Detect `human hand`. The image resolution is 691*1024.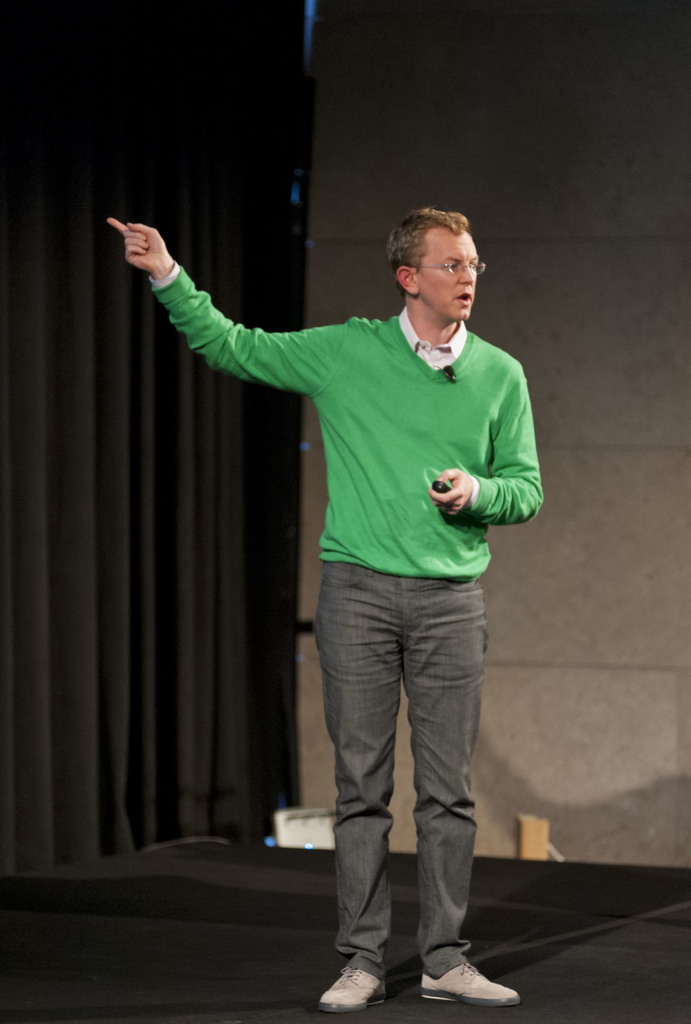
90:209:186:270.
